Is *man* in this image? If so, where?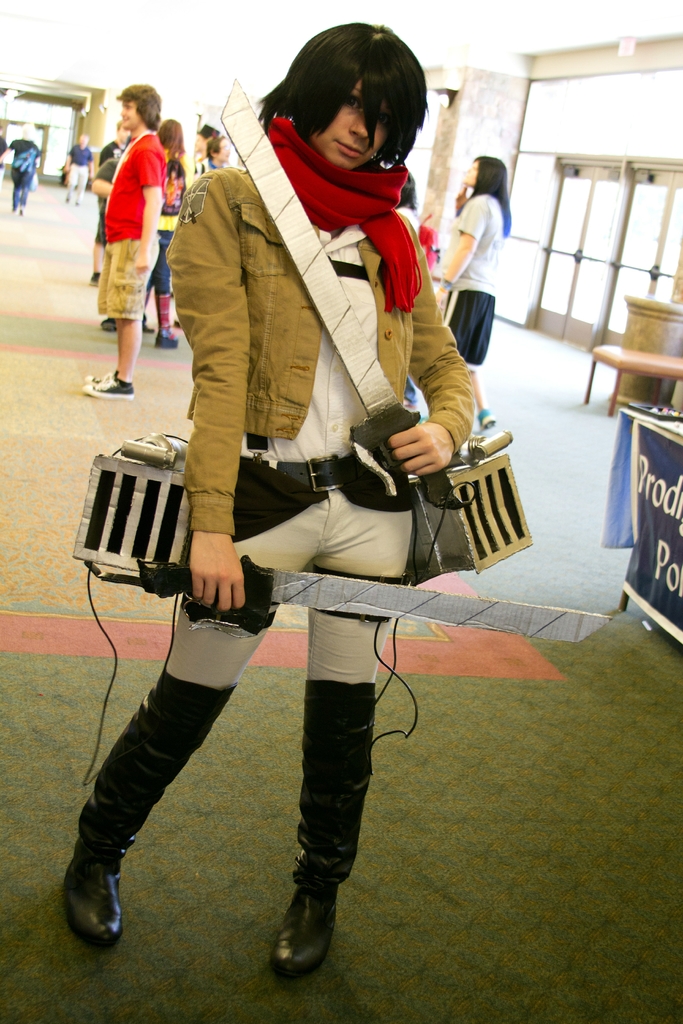
Yes, at pyautogui.locateOnScreen(193, 121, 218, 151).
